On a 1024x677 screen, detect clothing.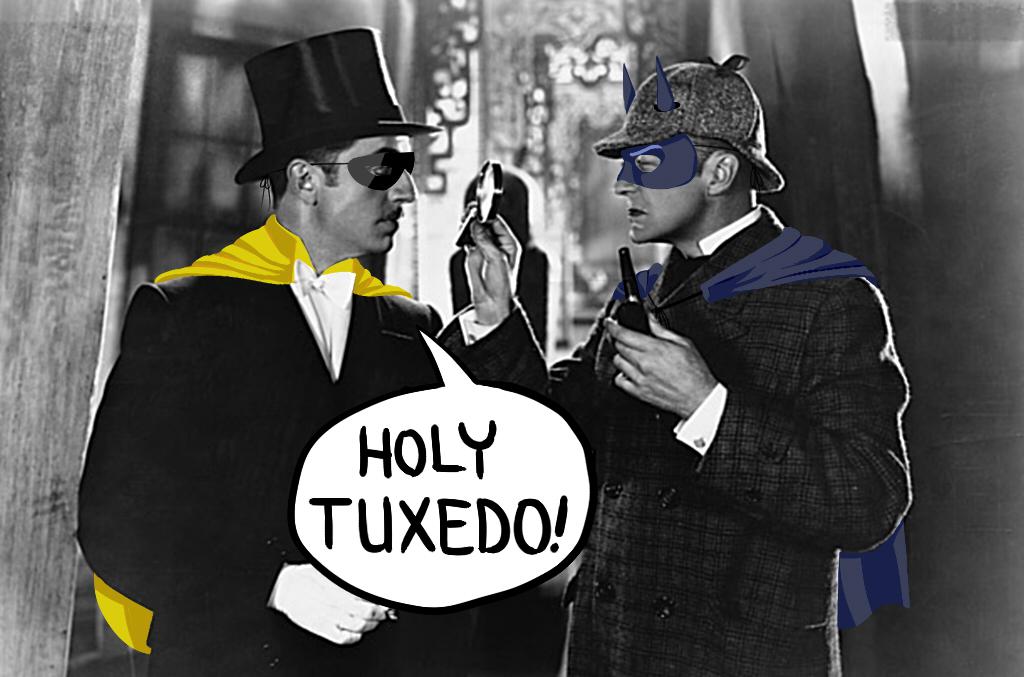
<box>438,206,912,676</box>.
